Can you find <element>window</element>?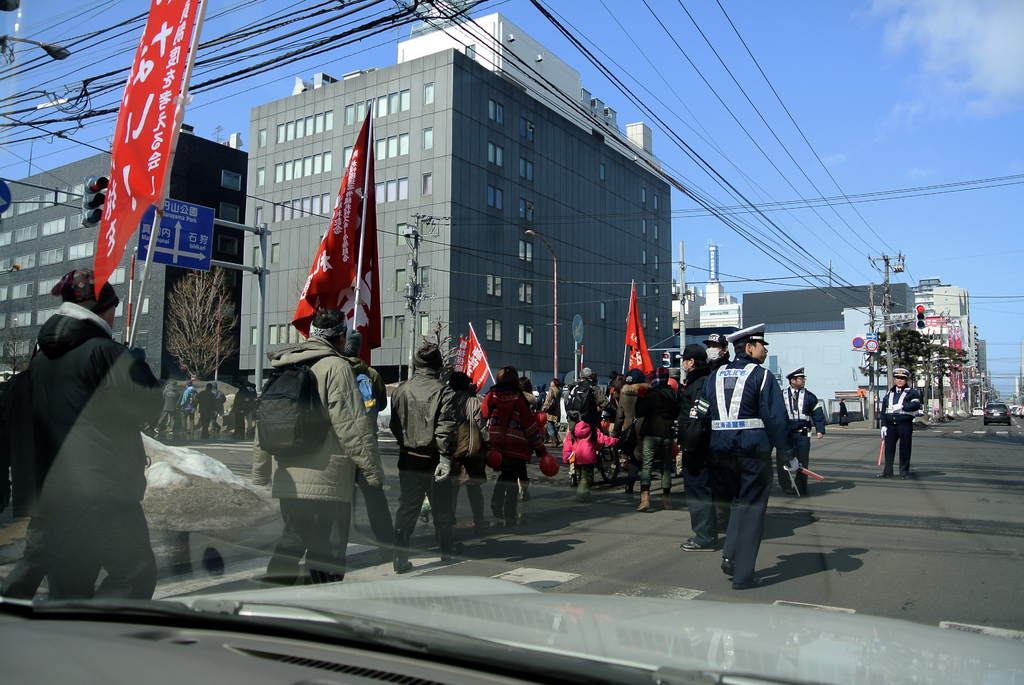
Yes, bounding box: x1=268, y1=322, x2=278, y2=347.
